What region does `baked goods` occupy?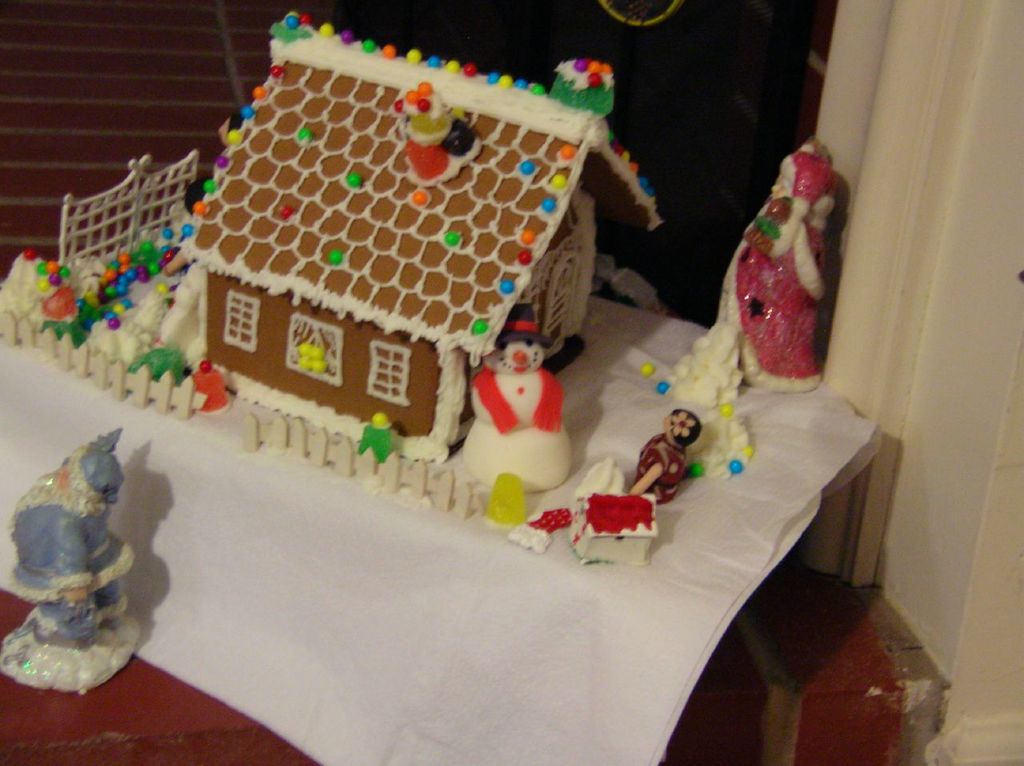
0:6:844:572.
